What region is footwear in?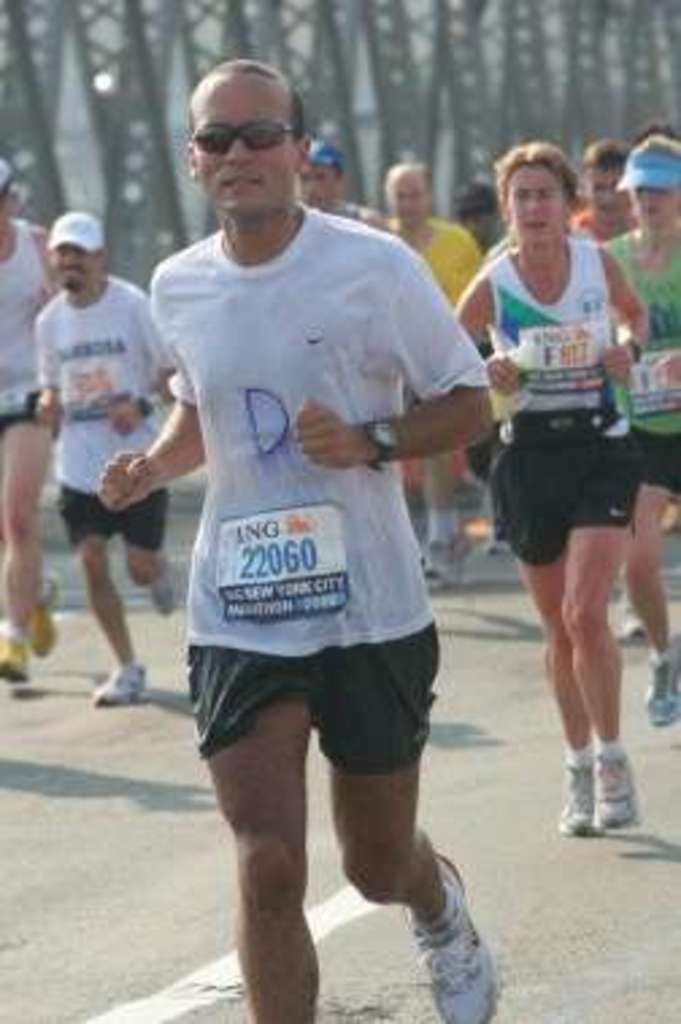
l=578, t=746, r=651, b=843.
